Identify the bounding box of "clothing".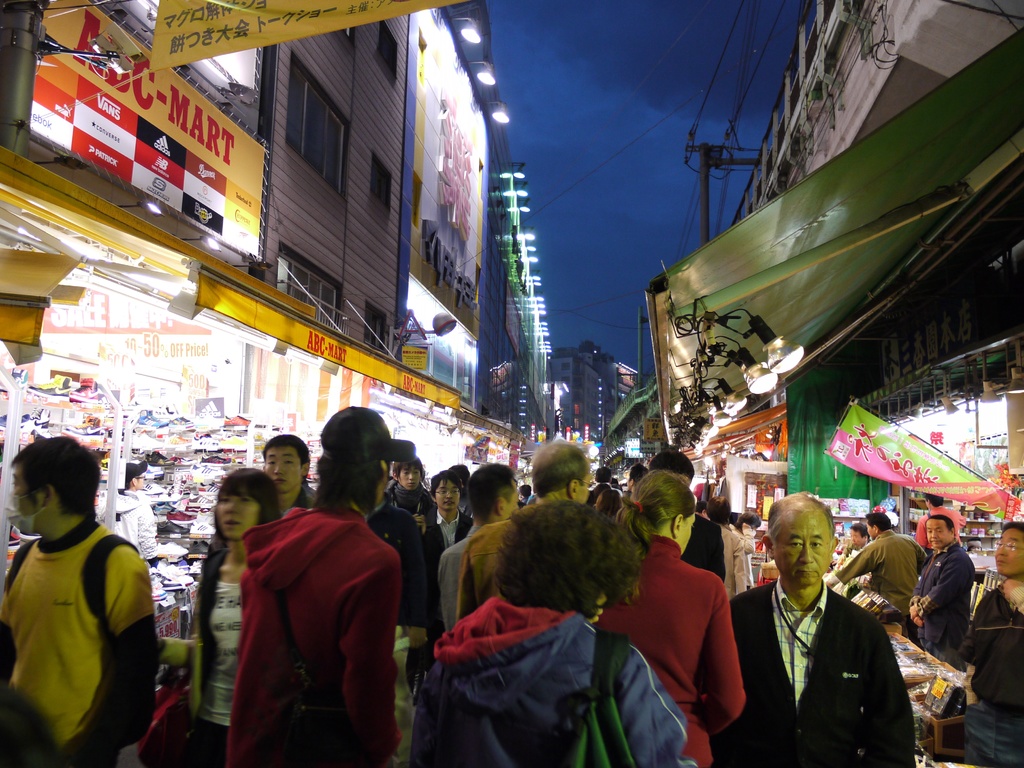
3/523/156/746.
